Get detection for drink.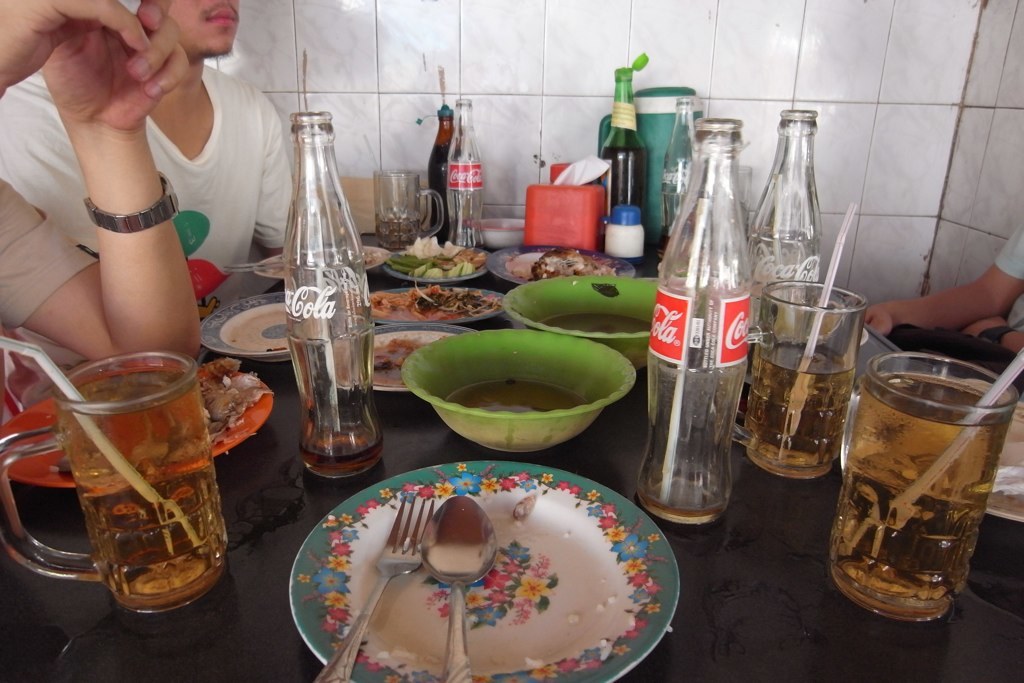
Detection: (425, 144, 461, 243).
